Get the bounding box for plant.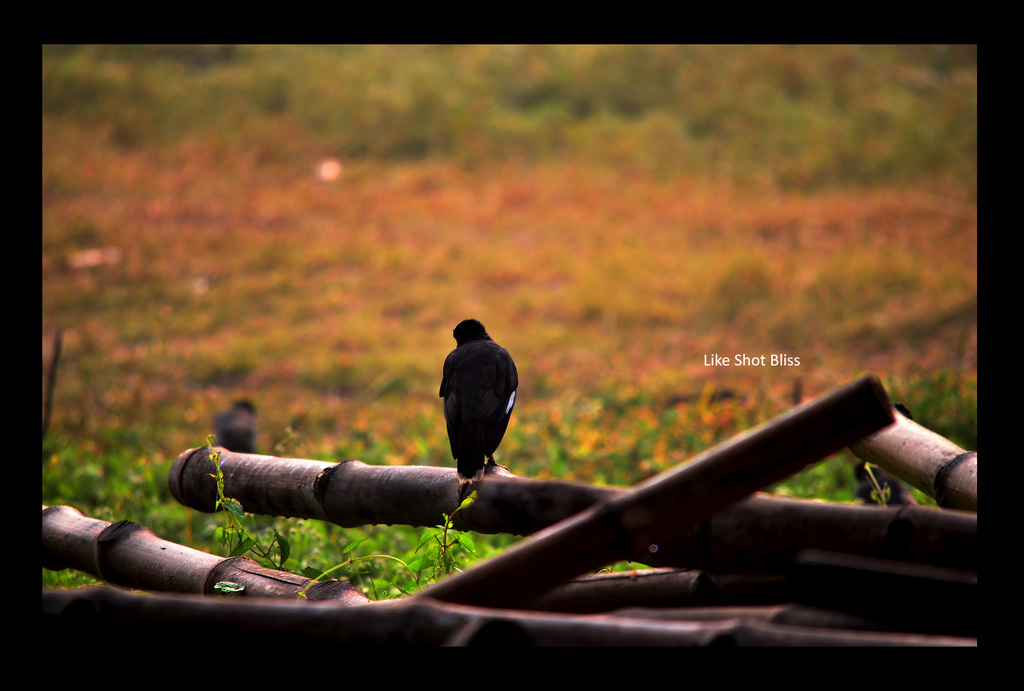
[44,31,980,187].
